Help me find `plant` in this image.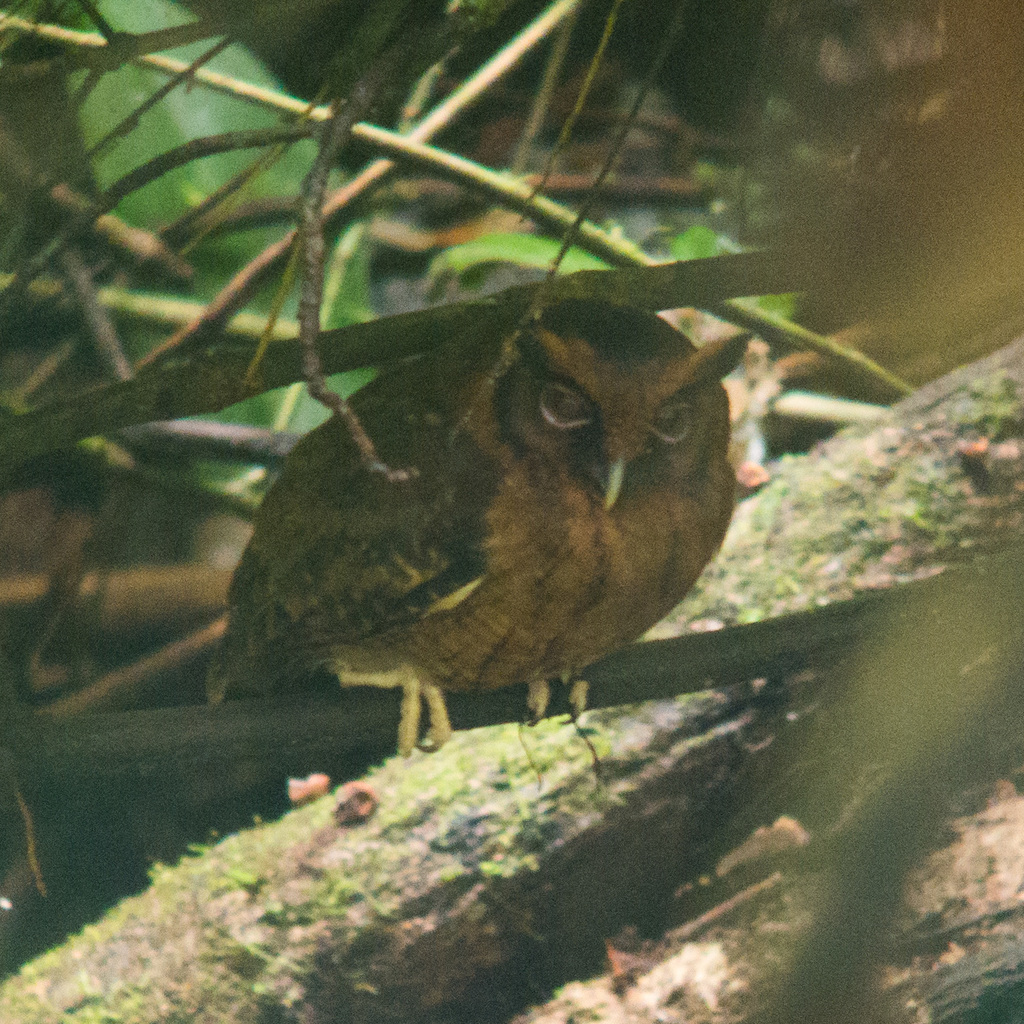
Found it: 413/219/802/357.
